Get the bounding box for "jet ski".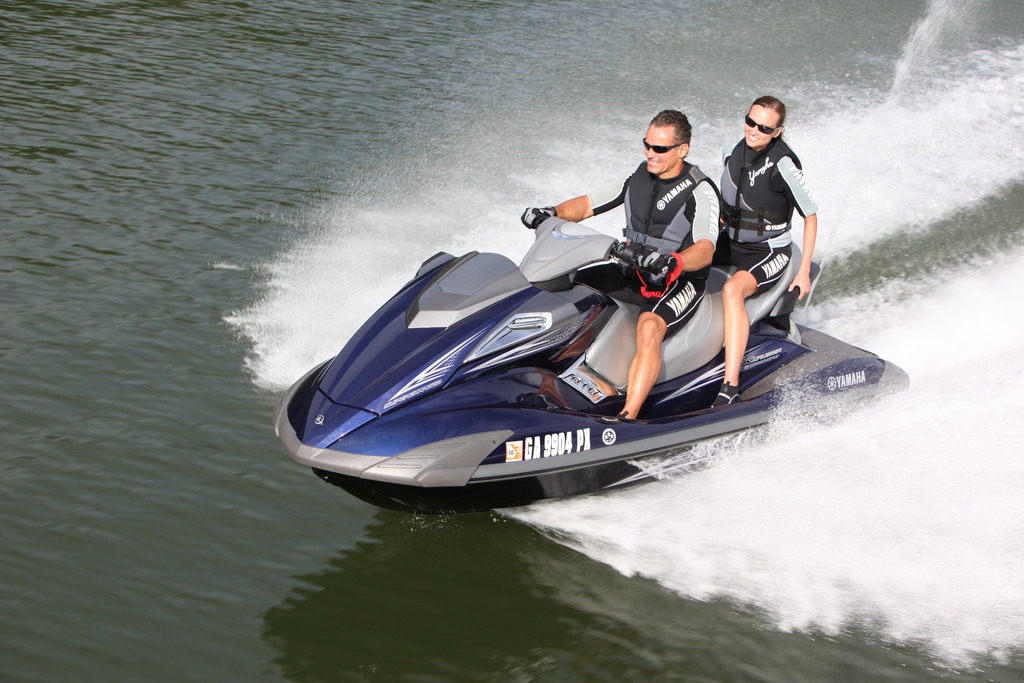
l=274, t=218, r=910, b=518.
